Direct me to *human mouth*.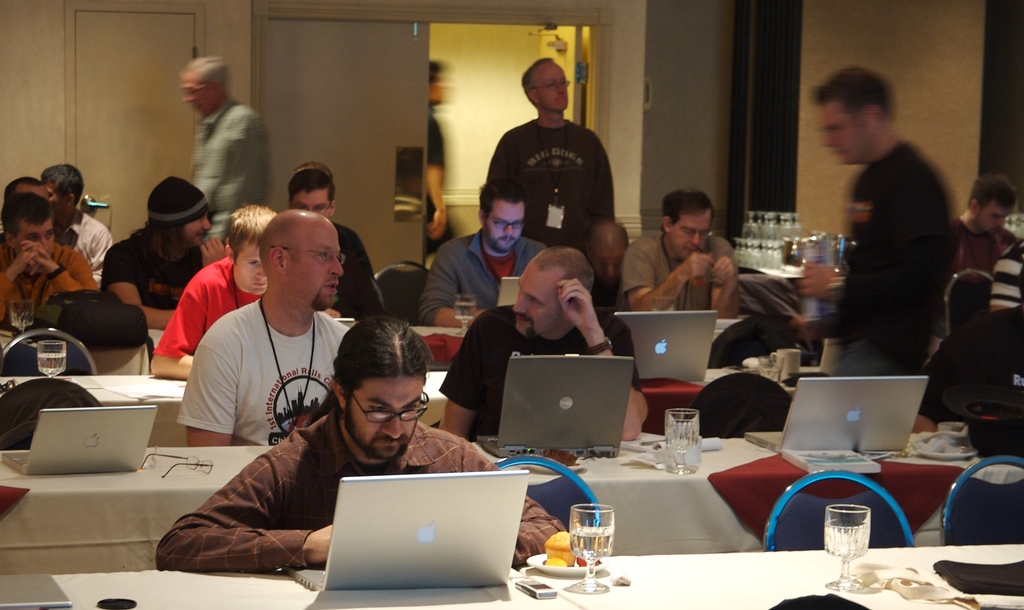
Direction: [x1=255, y1=280, x2=269, y2=286].
